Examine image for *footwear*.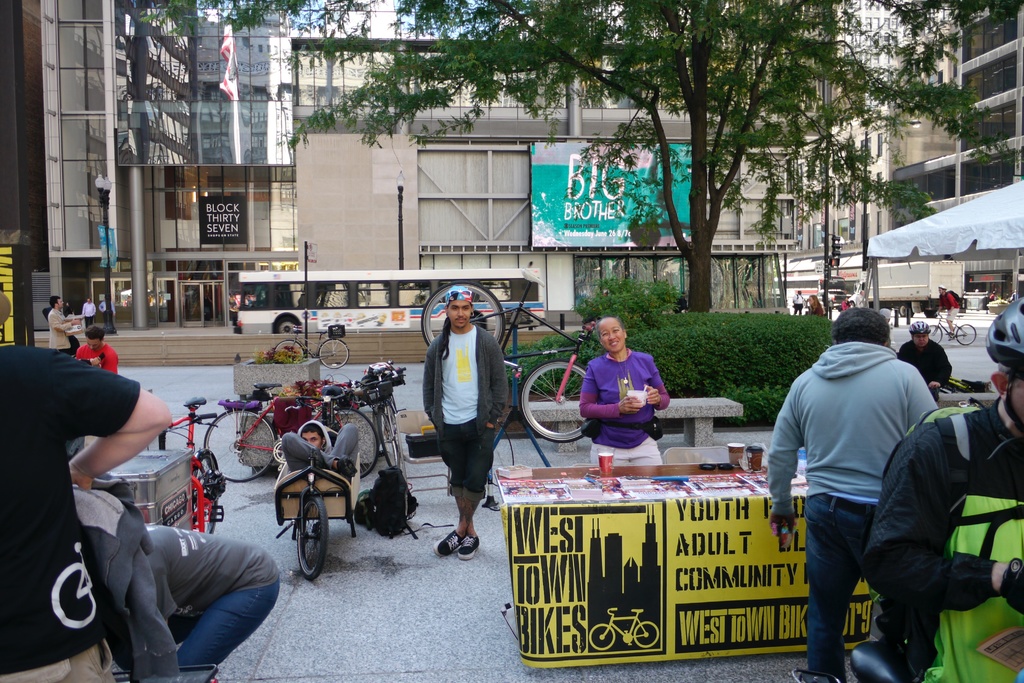
Examination result: 337,457,358,478.
